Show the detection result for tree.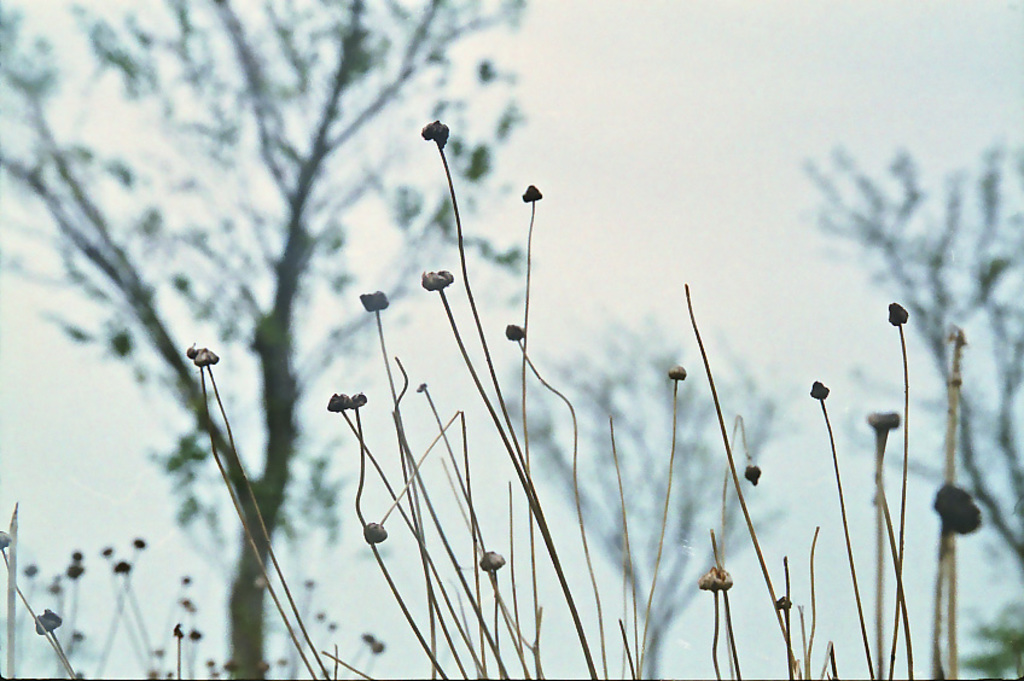
rect(807, 123, 1023, 563).
